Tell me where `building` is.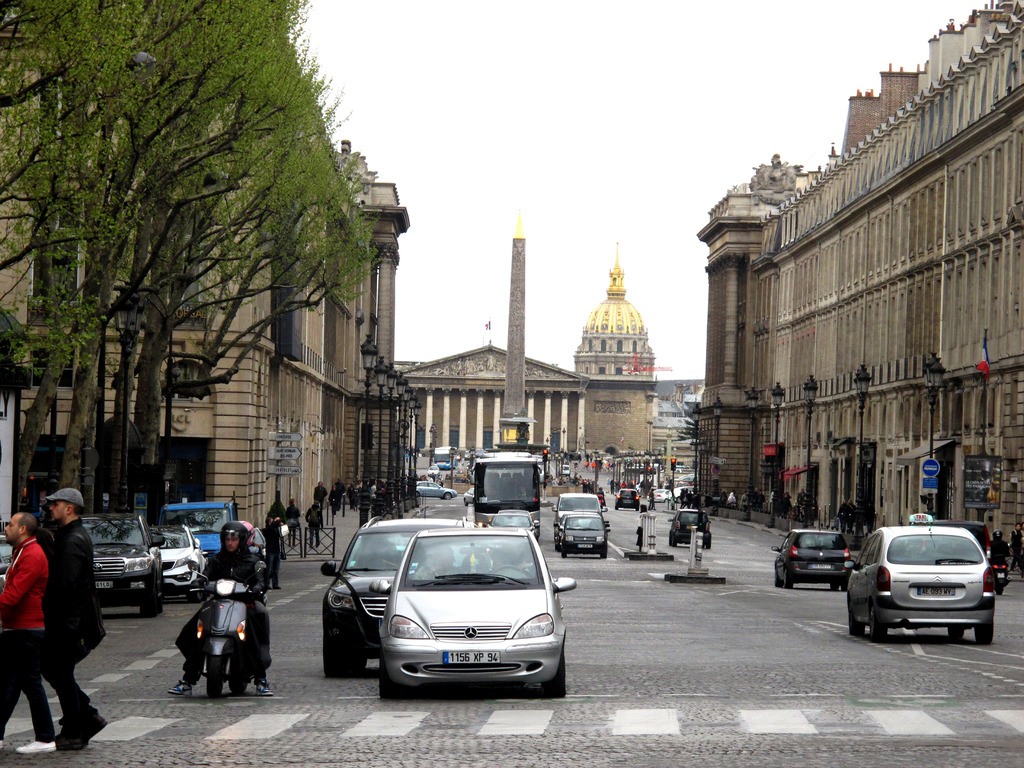
`building` is at 392, 346, 589, 474.
